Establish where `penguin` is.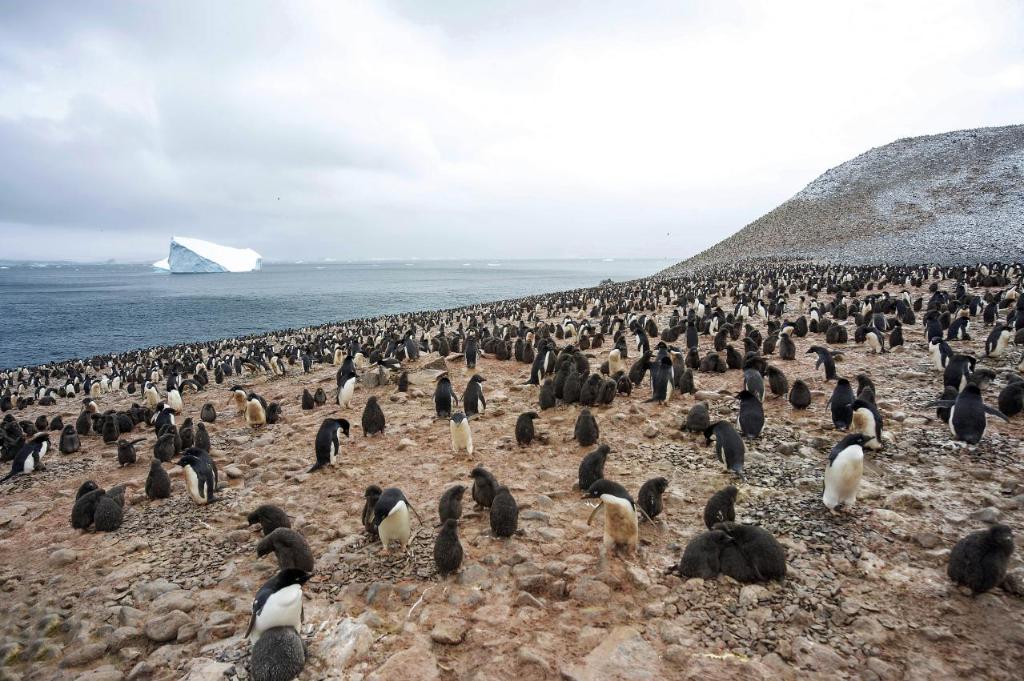
Established at [x1=924, y1=375, x2=1014, y2=441].
